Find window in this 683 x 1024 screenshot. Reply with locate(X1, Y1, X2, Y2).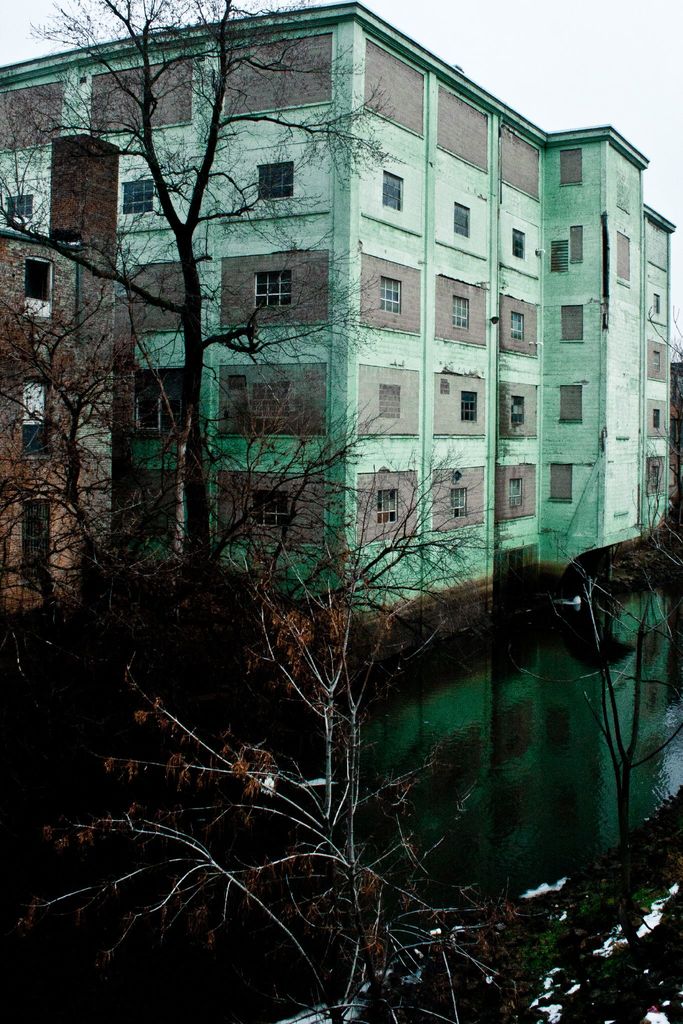
locate(372, 490, 395, 525).
